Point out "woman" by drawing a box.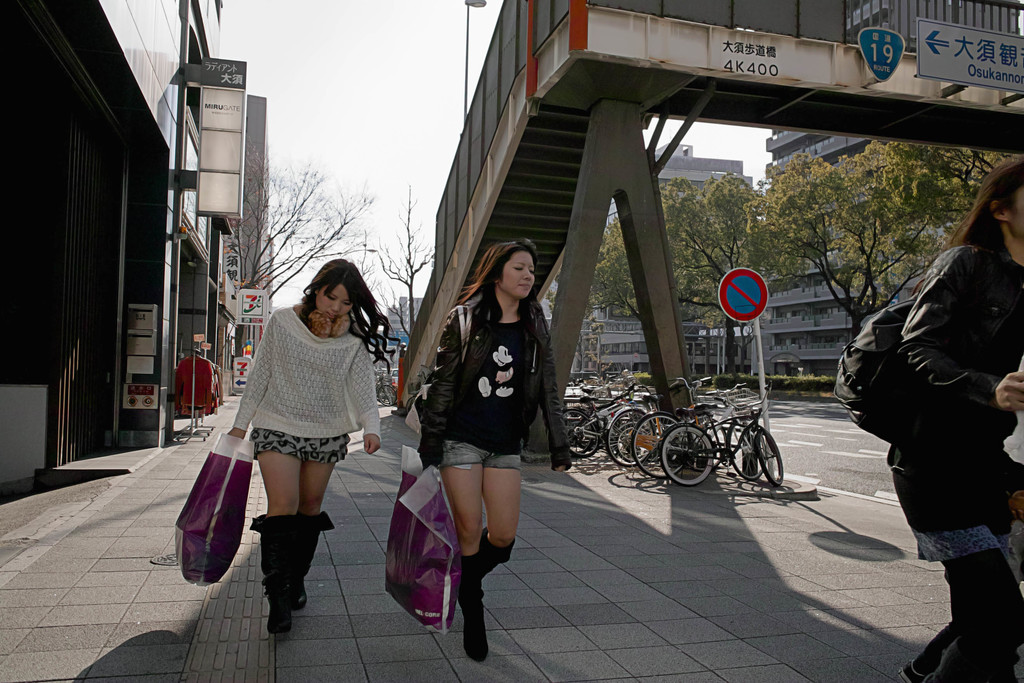
detection(417, 237, 571, 661).
